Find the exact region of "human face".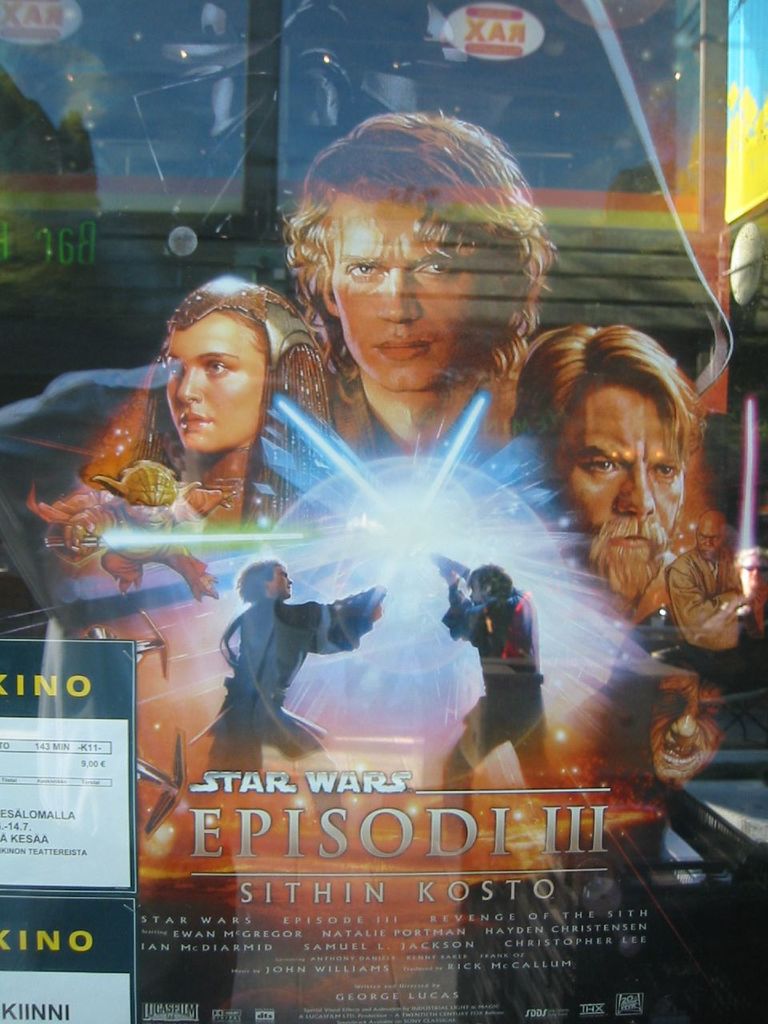
Exact region: <region>271, 566, 293, 597</region>.
